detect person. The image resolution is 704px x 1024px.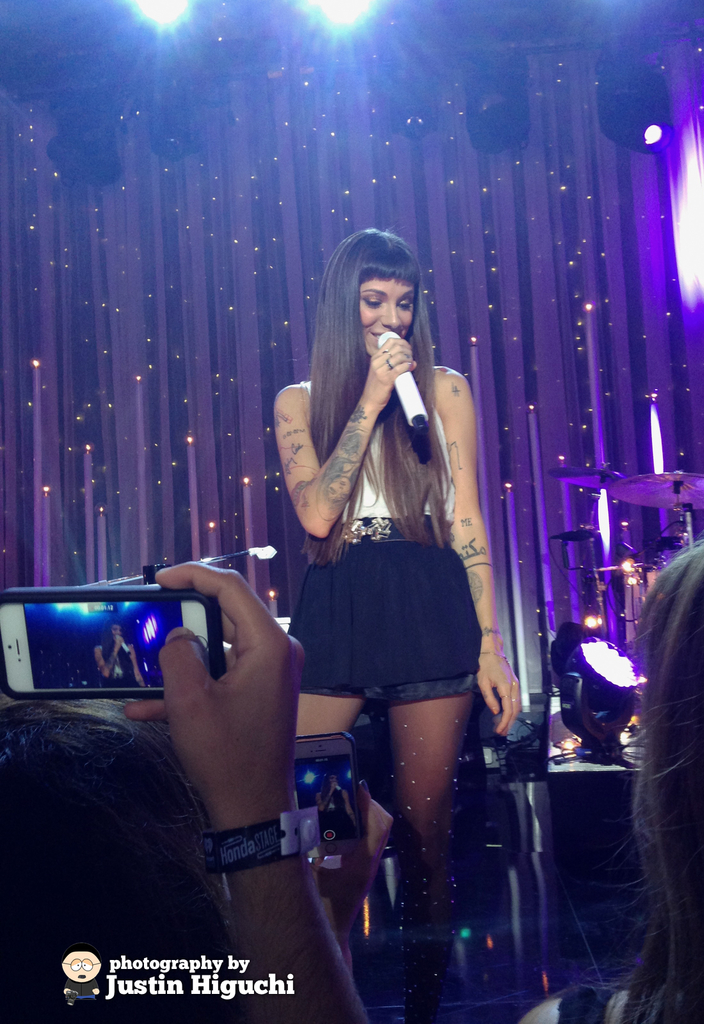
l=275, t=228, r=517, b=1017.
